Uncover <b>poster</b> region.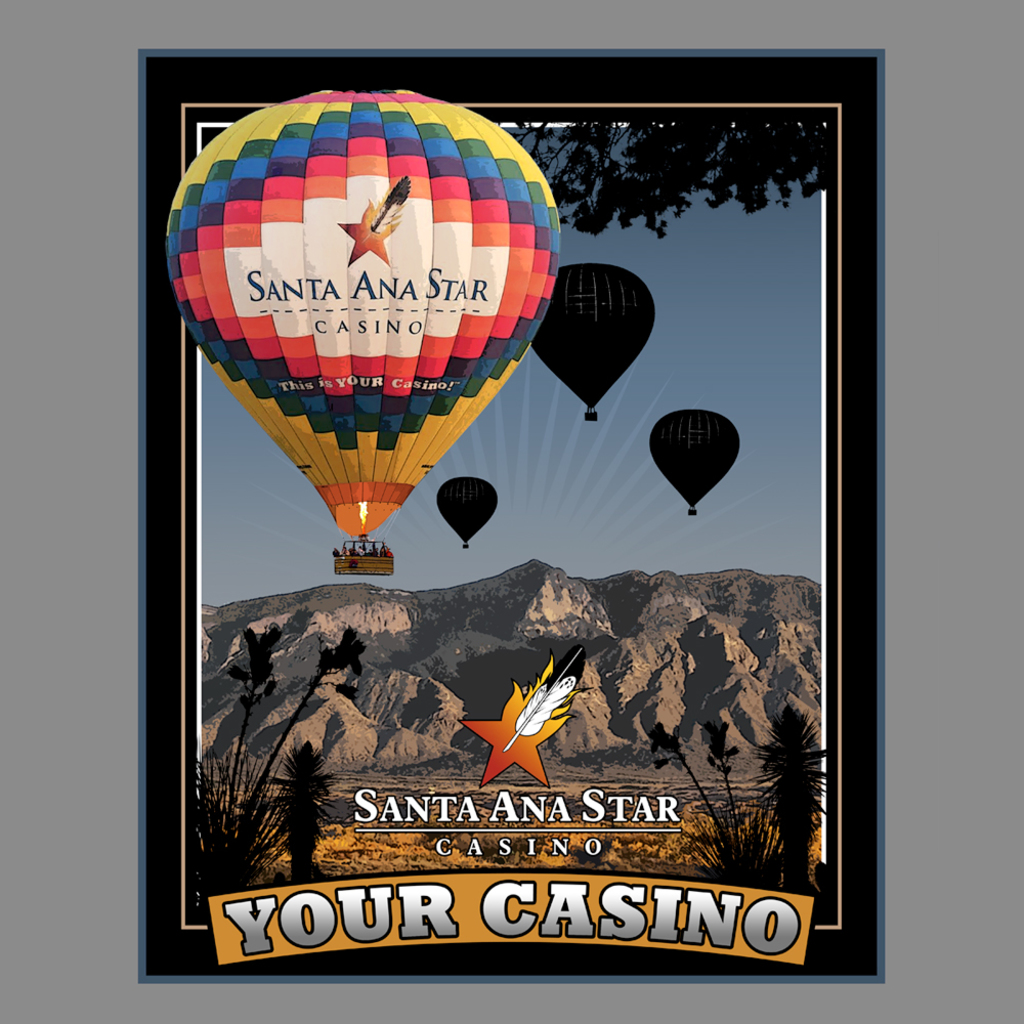
Uncovered: bbox=[140, 57, 884, 985].
